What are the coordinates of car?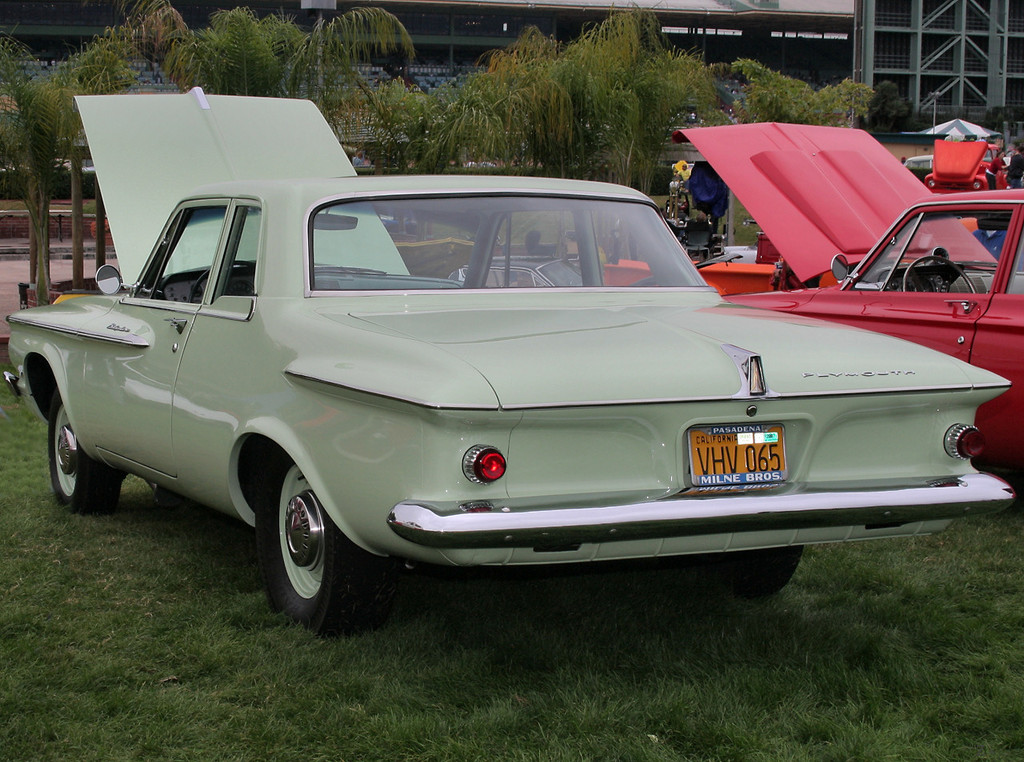
{"left": 2, "top": 80, "right": 1014, "bottom": 643}.
